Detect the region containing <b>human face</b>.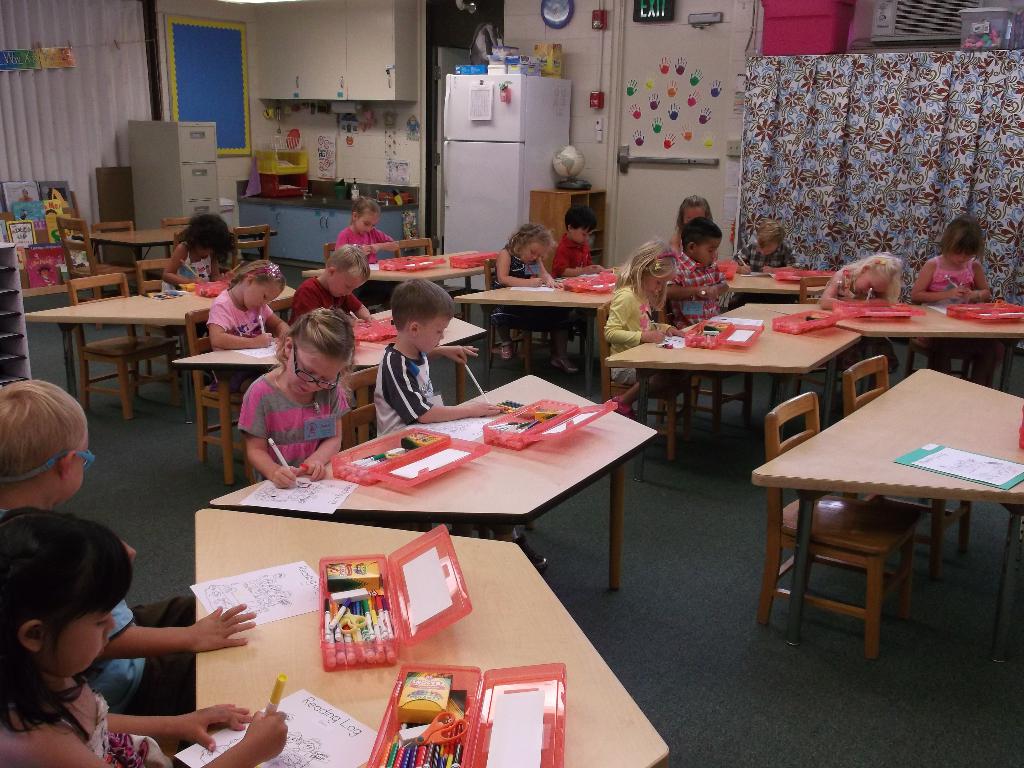
crop(241, 276, 282, 316).
